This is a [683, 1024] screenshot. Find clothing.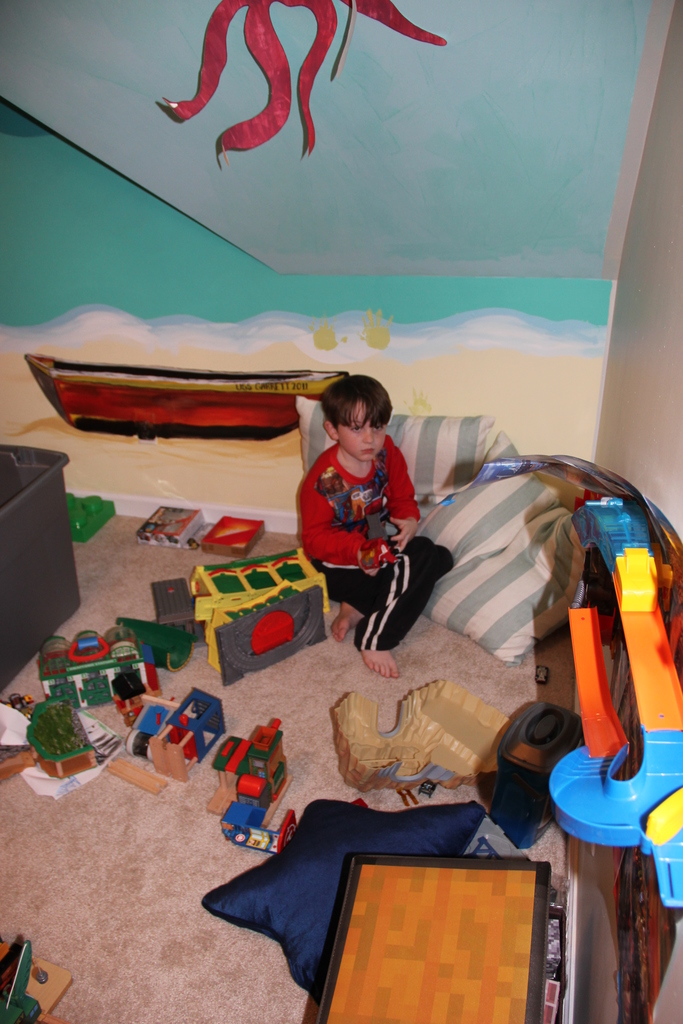
Bounding box: select_region(297, 419, 425, 615).
